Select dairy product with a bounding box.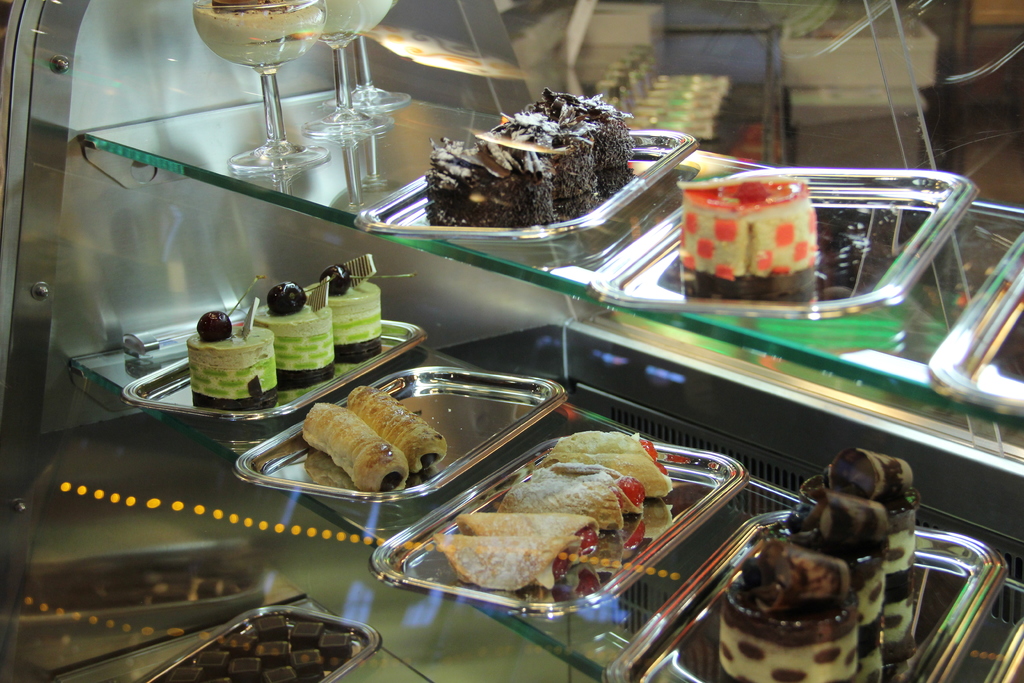
detection(691, 155, 805, 294).
